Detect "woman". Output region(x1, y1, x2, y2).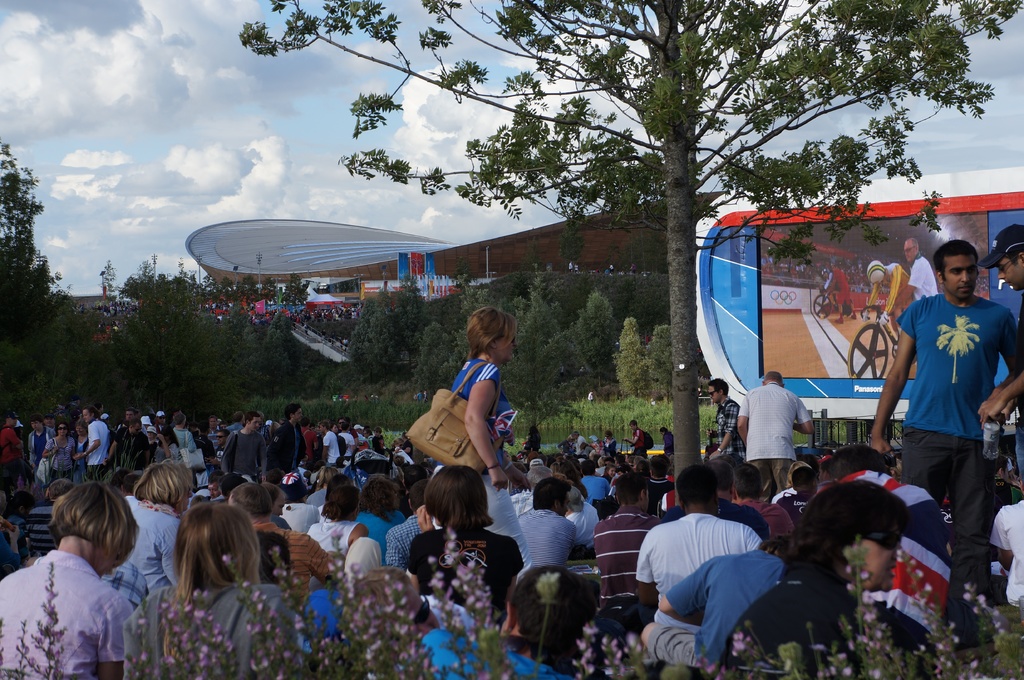
region(660, 426, 675, 454).
